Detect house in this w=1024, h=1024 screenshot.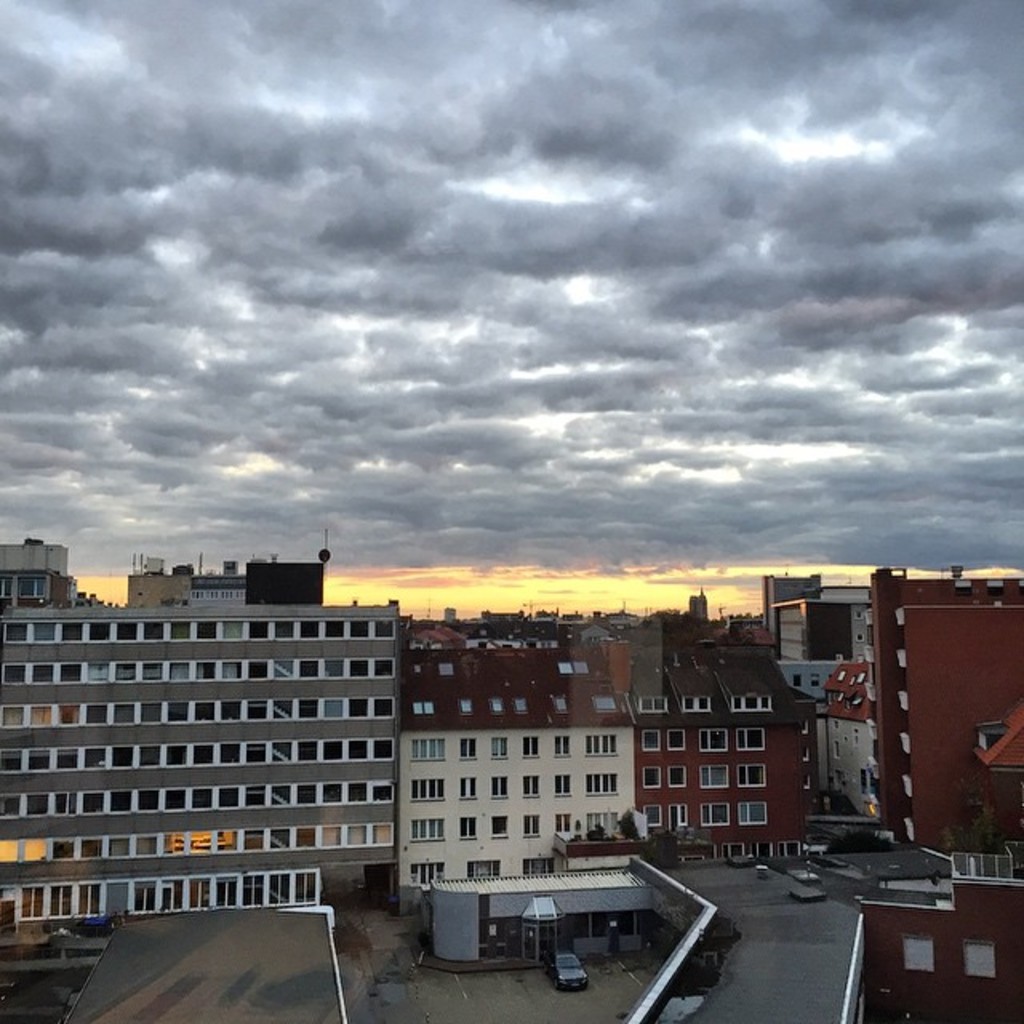
Detection: detection(883, 595, 1022, 856).
